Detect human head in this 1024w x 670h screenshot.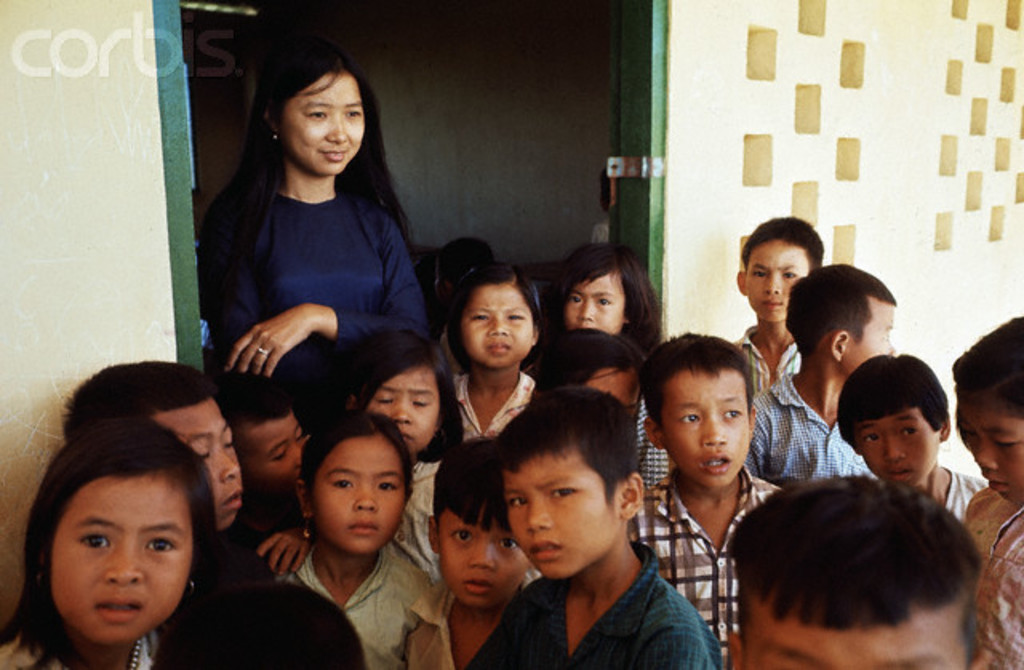
Detection: box=[422, 435, 534, 606].
